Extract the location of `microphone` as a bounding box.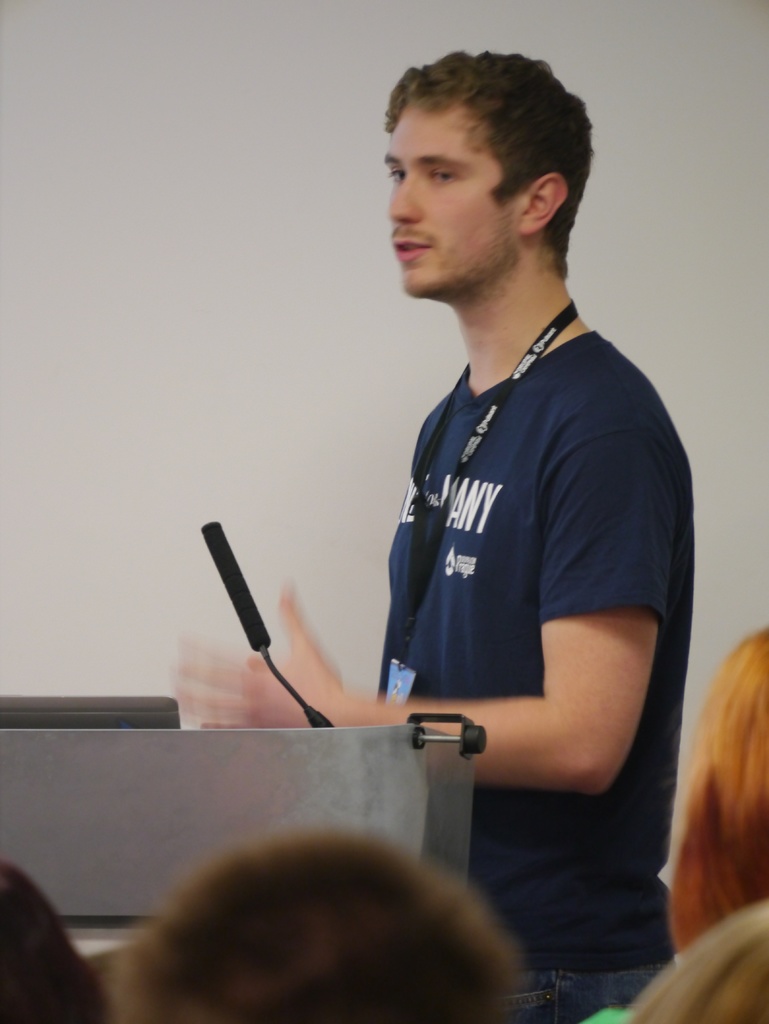
[left=192, top=514, right=304, bottom=708].
